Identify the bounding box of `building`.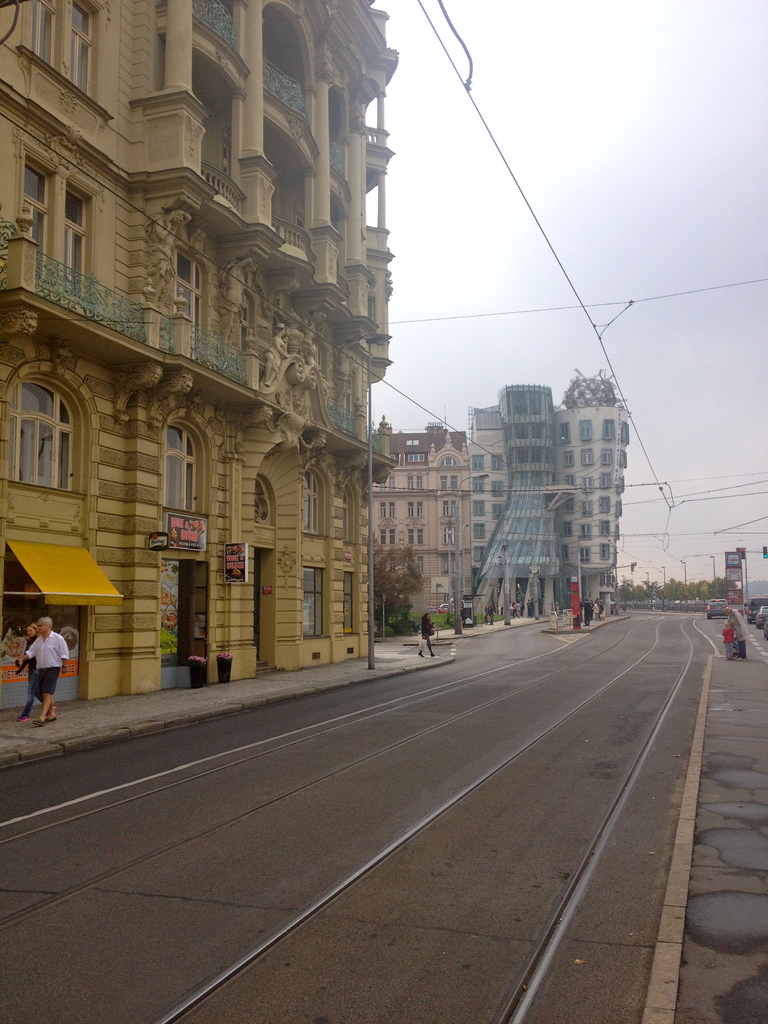
box=[367, 414, 472, 620].
